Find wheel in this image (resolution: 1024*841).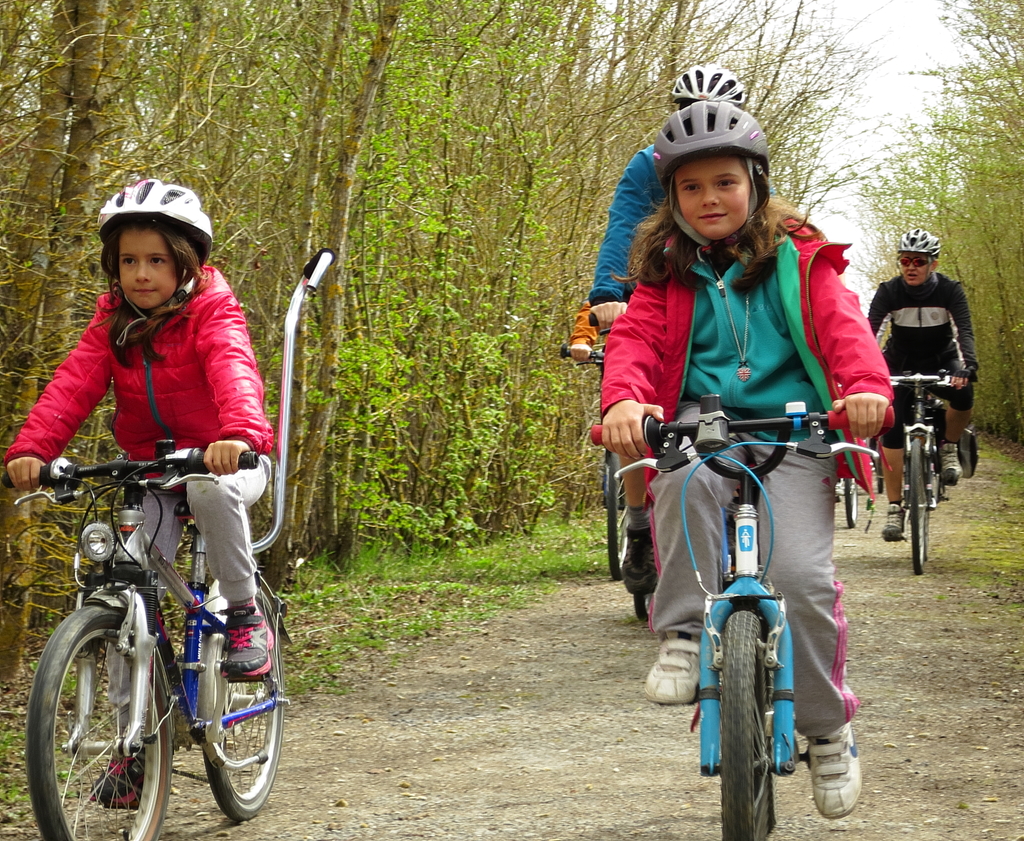
crop(842, 476, 856, 530).
